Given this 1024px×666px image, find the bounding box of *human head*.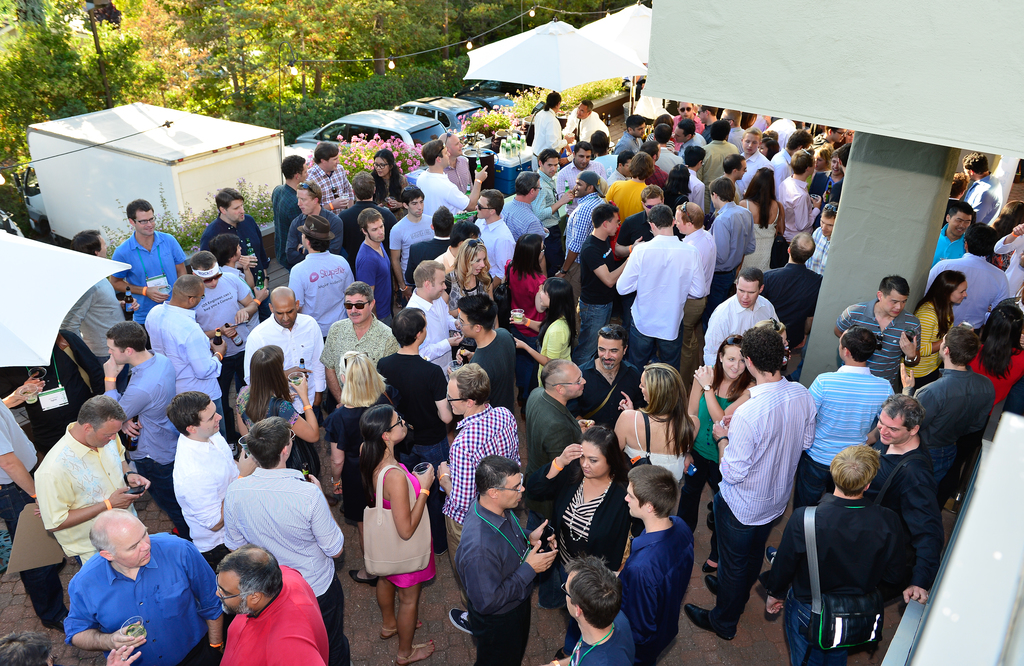
locate(390, 308, 428, 351).
